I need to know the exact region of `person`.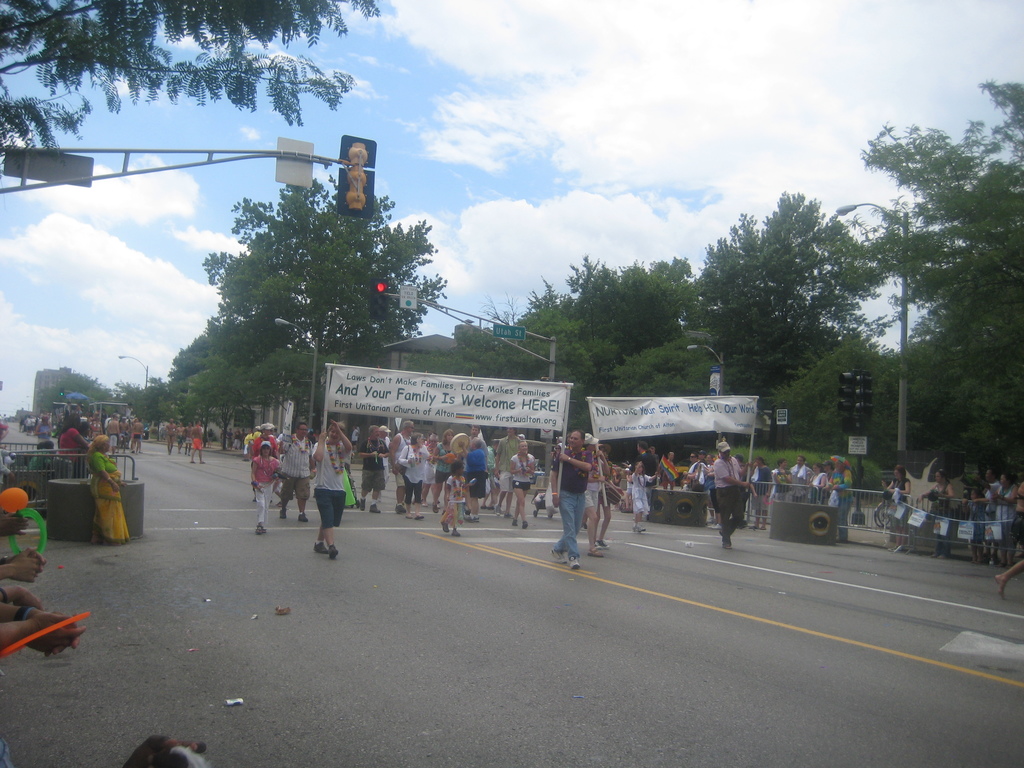
Region: [189, 420, 204, 463].
